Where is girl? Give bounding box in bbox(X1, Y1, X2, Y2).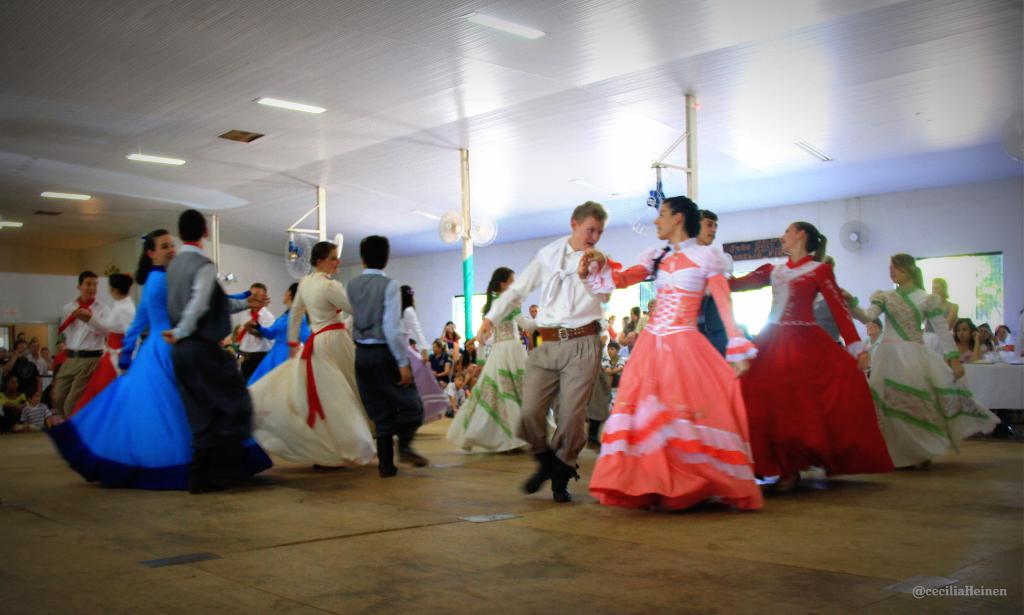
bbox(840, 250, 1004, 472).
